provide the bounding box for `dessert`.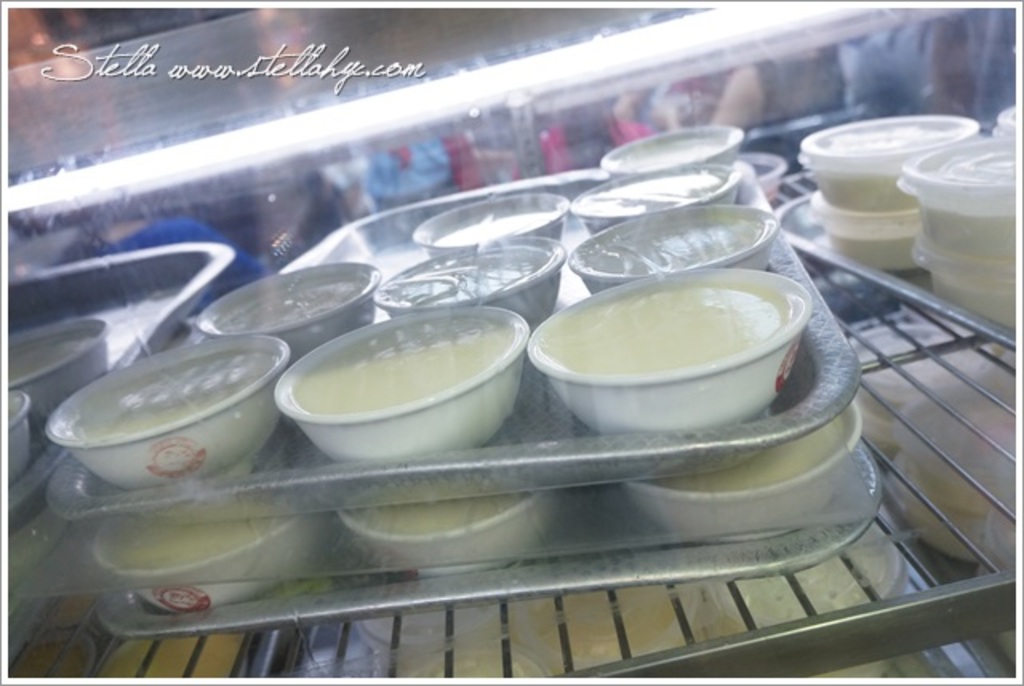
x1=0 y1=329 x2=99 y2=477.
